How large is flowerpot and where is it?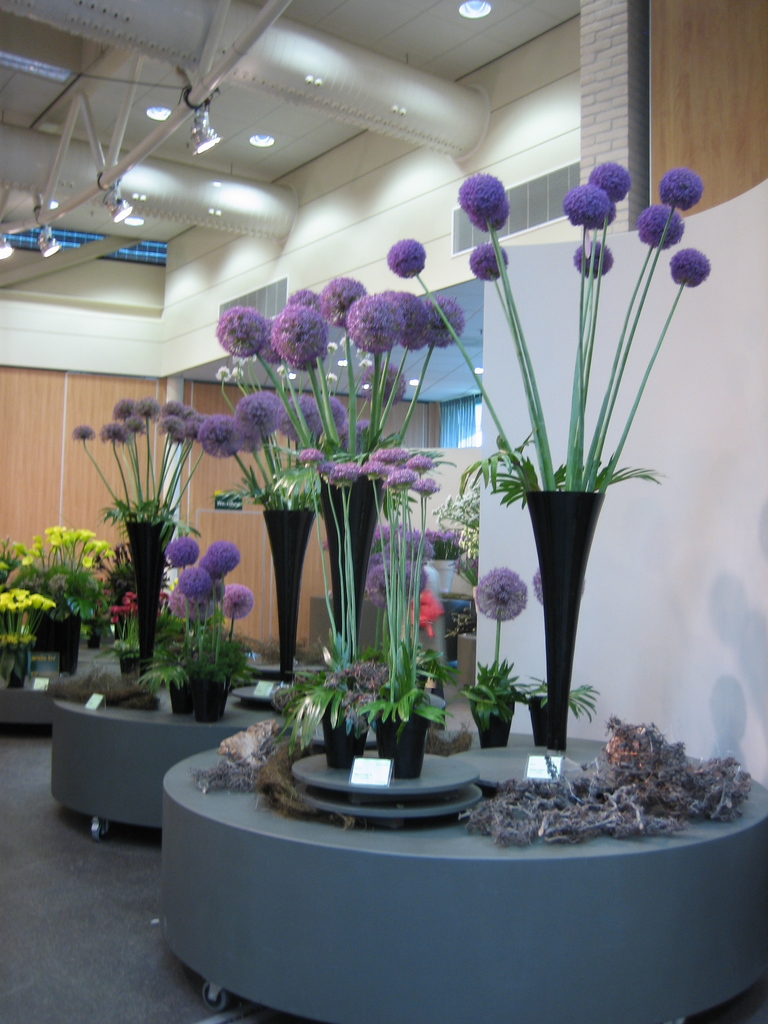
Bounding box: detection(8, 664, 26, 692).
